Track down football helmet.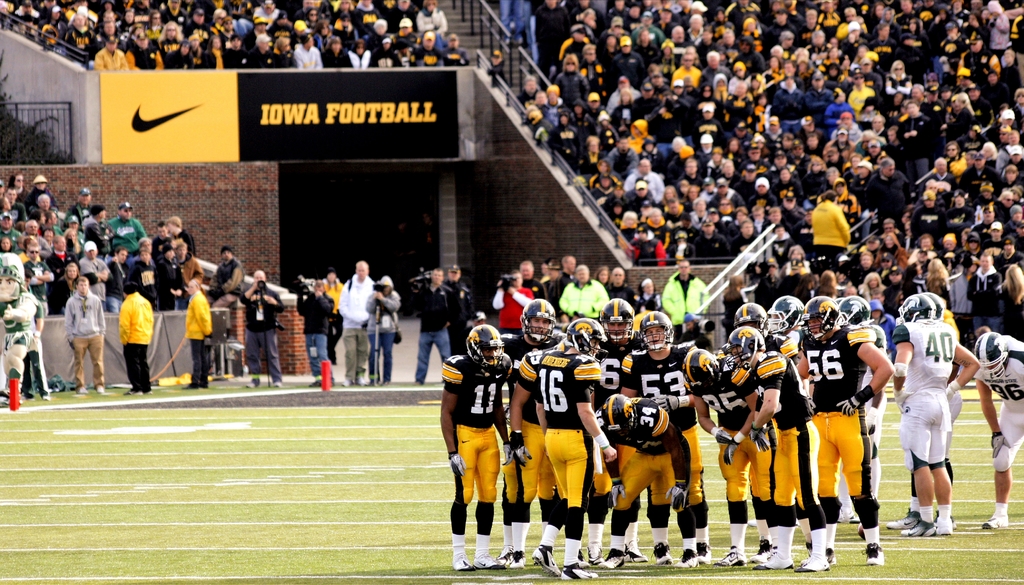
Tracked to detection(600, 392, 635, 434).
